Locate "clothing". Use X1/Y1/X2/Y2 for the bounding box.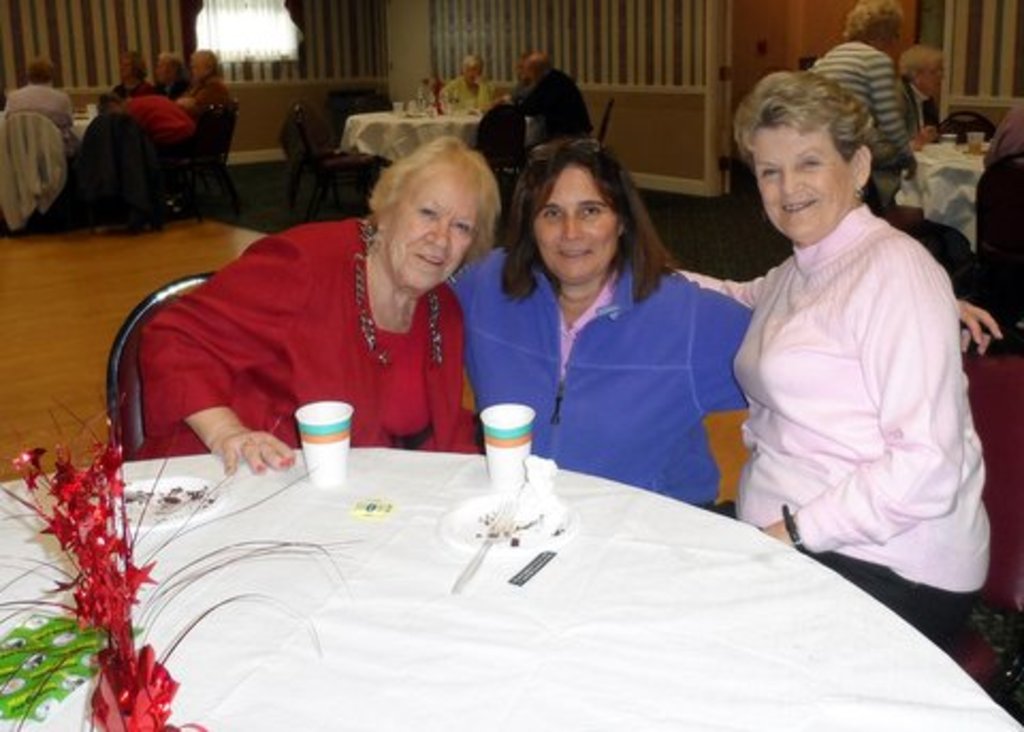
817/41/909/211.
